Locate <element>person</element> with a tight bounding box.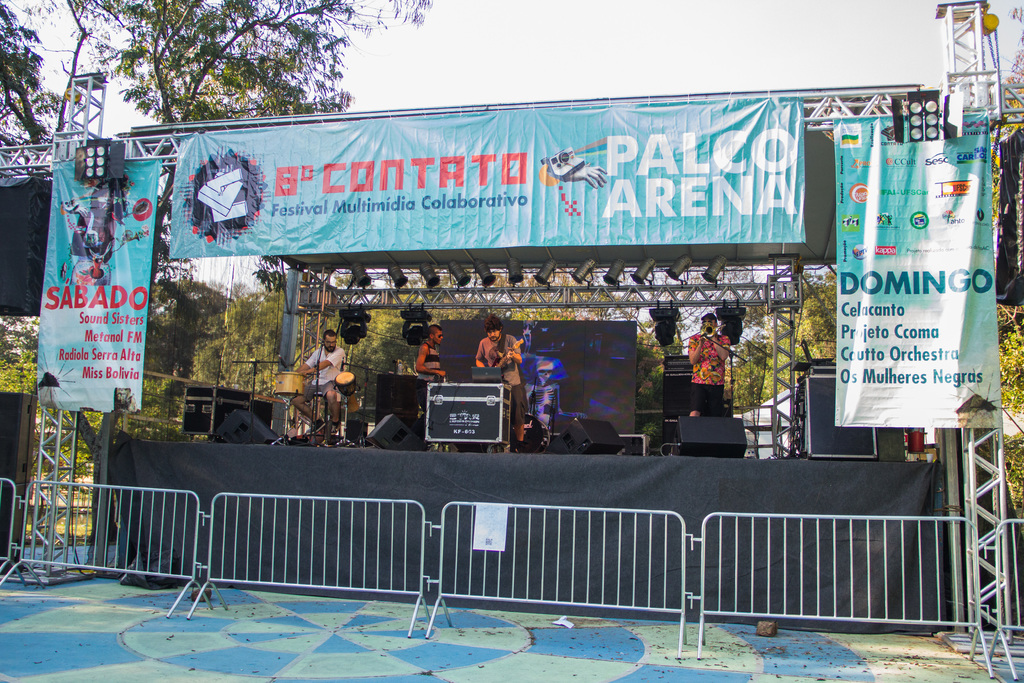
[x1=292, y1=333, x2=343, y2=434].
